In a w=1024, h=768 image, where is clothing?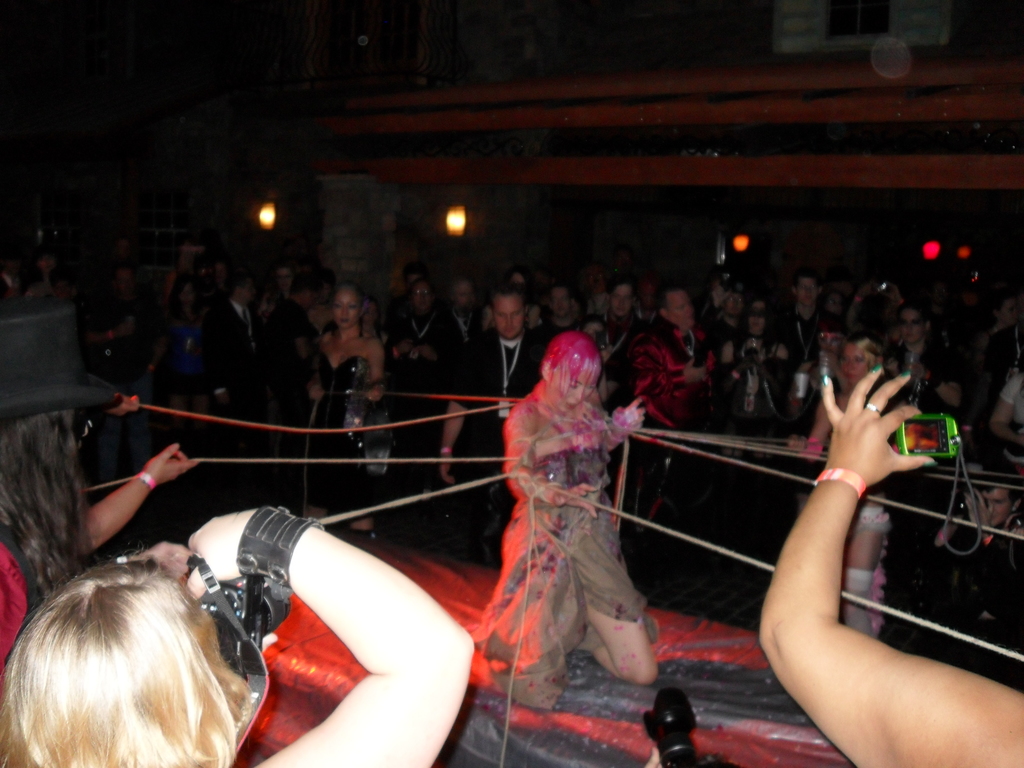
(left=727, top=332, right=800, bottom=431).
